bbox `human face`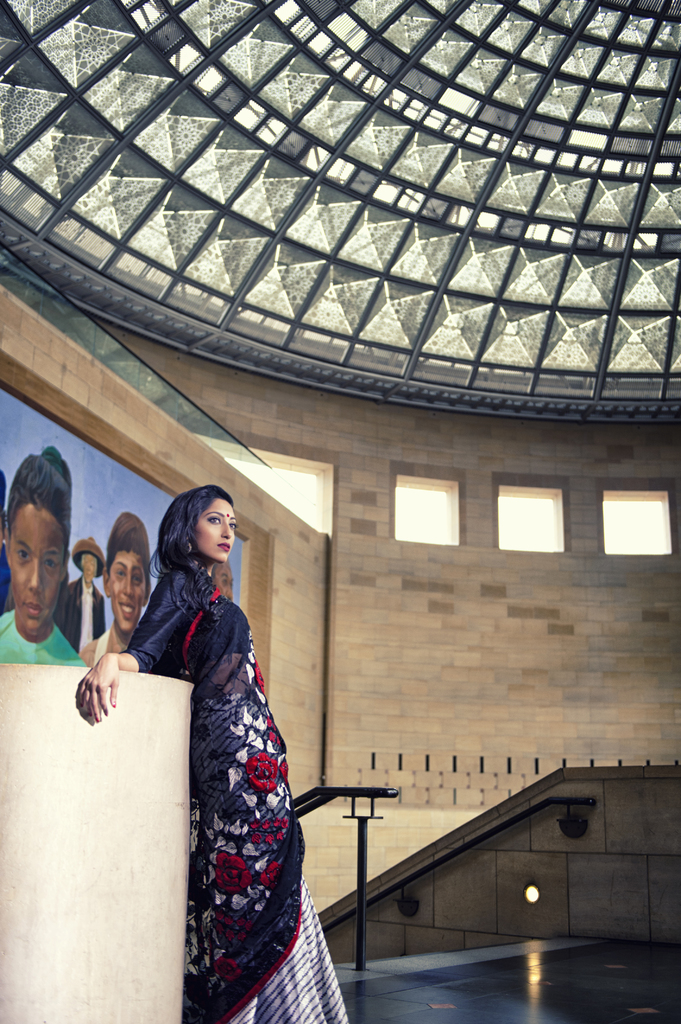
left=195, top=500, right=237, bottom=563
